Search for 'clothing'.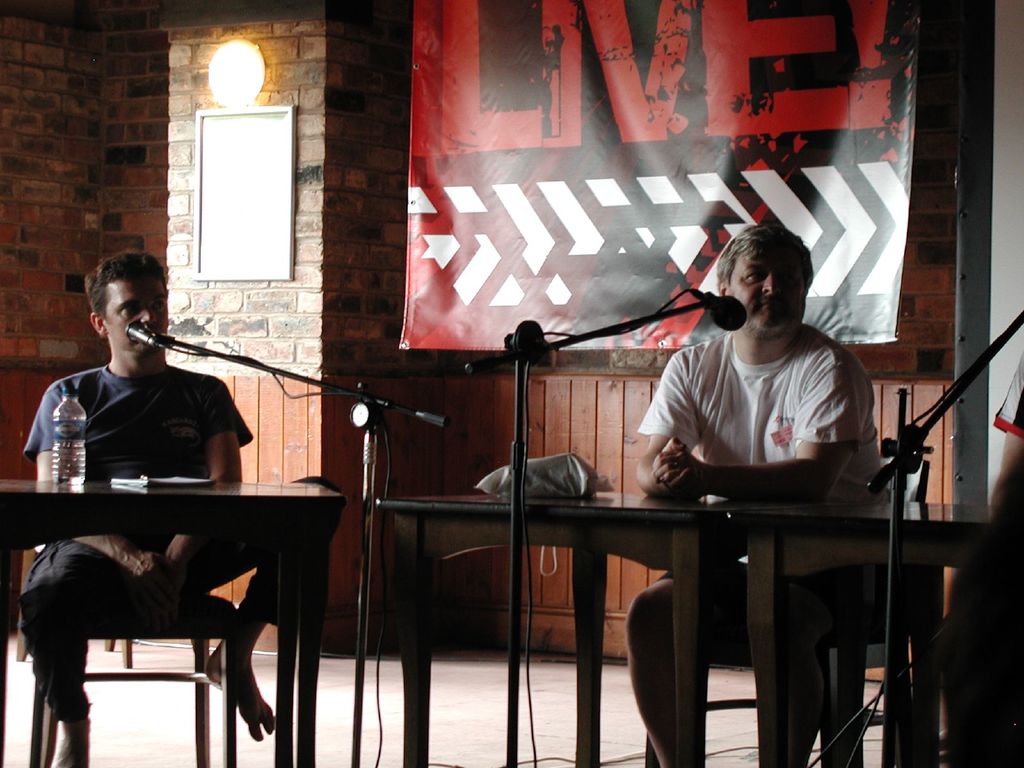
Found at 40/365/231/556.
